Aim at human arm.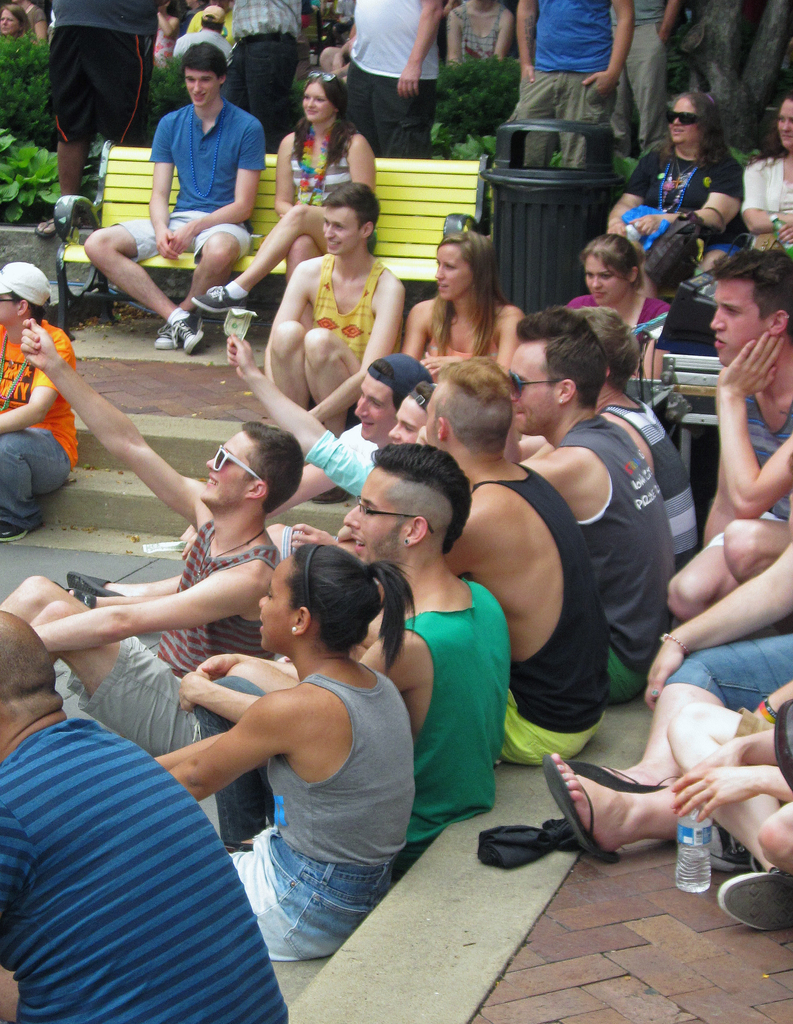
Aimed at BBox(635, 526, 792, 704).
